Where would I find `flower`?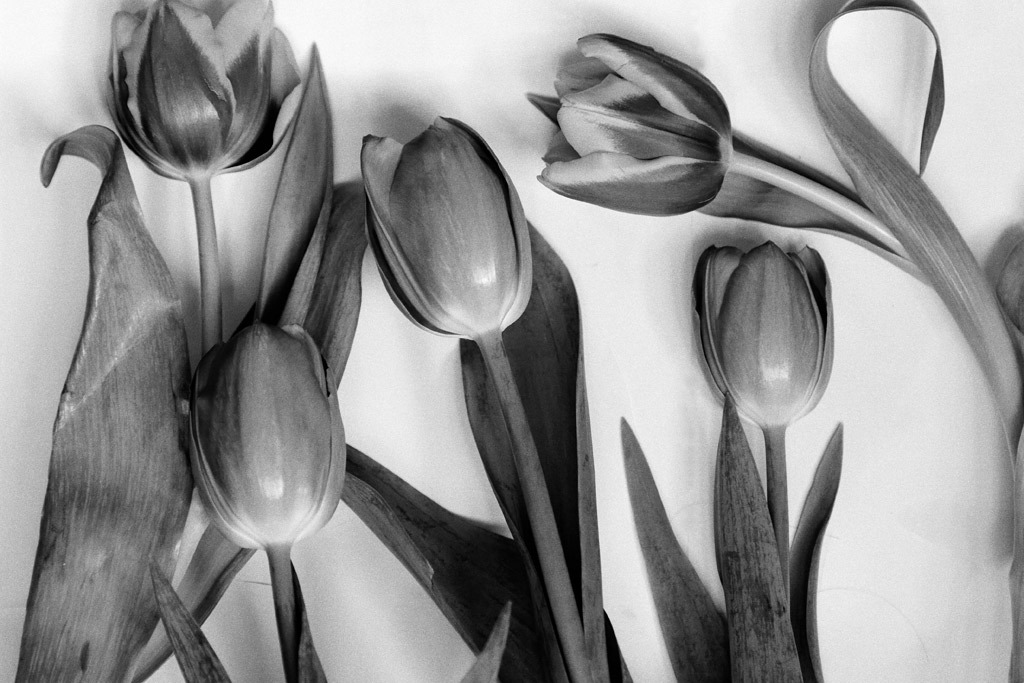
At bbox=[104, 0, 304, 192].
